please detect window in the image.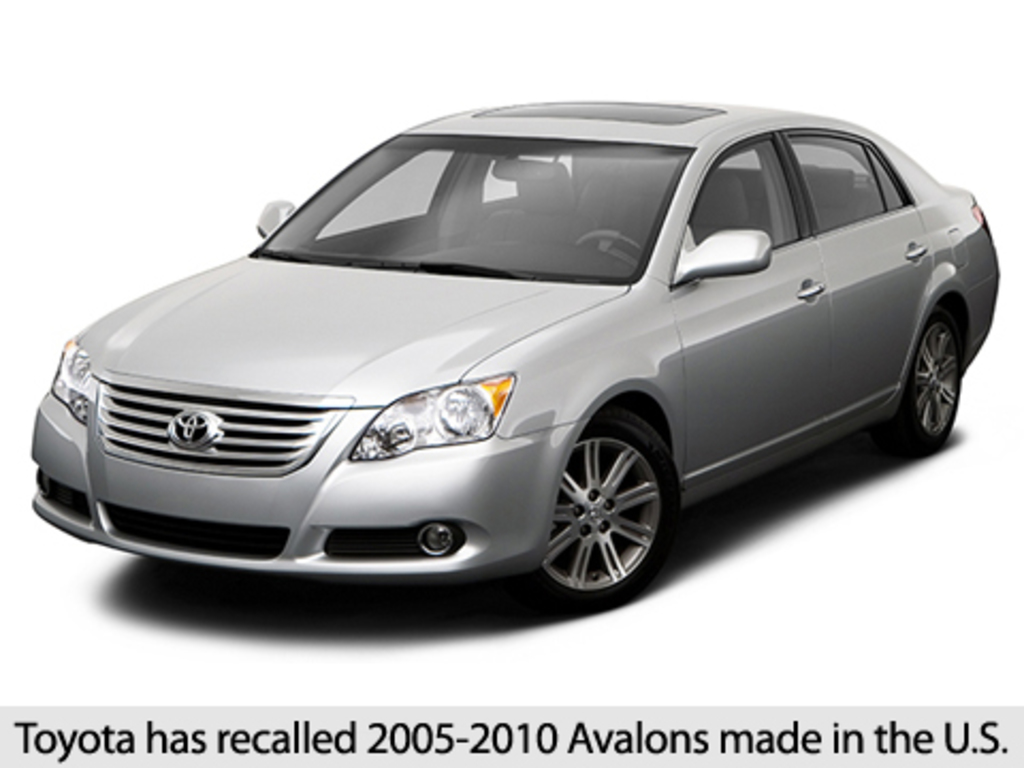
rect(651, 122, 875, 260).
